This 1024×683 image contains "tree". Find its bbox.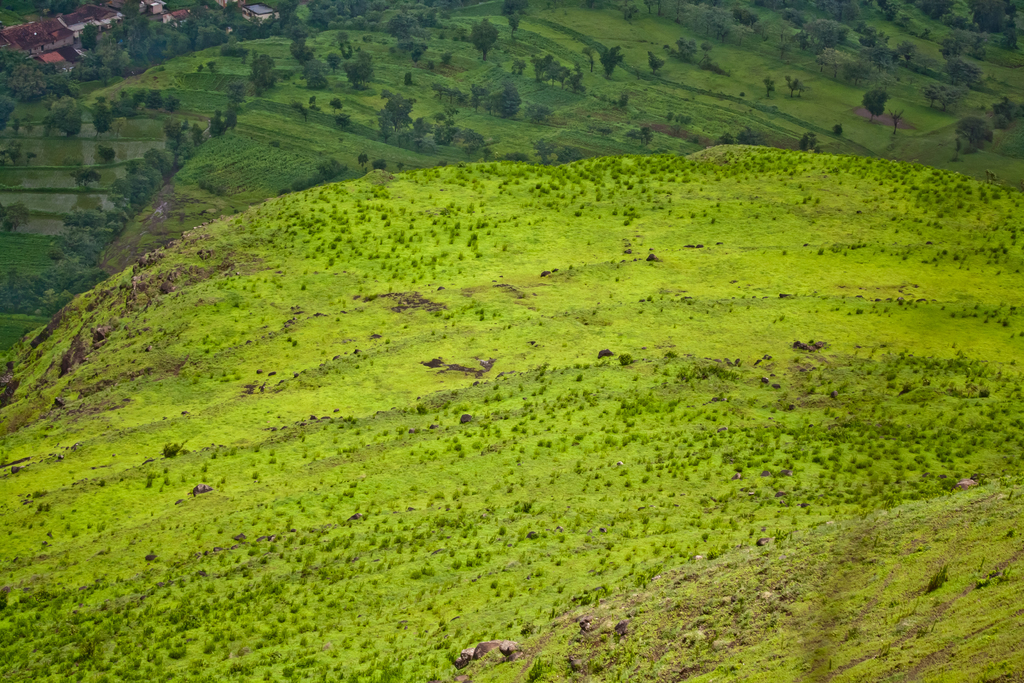
region(762, 78, 775, 96).
